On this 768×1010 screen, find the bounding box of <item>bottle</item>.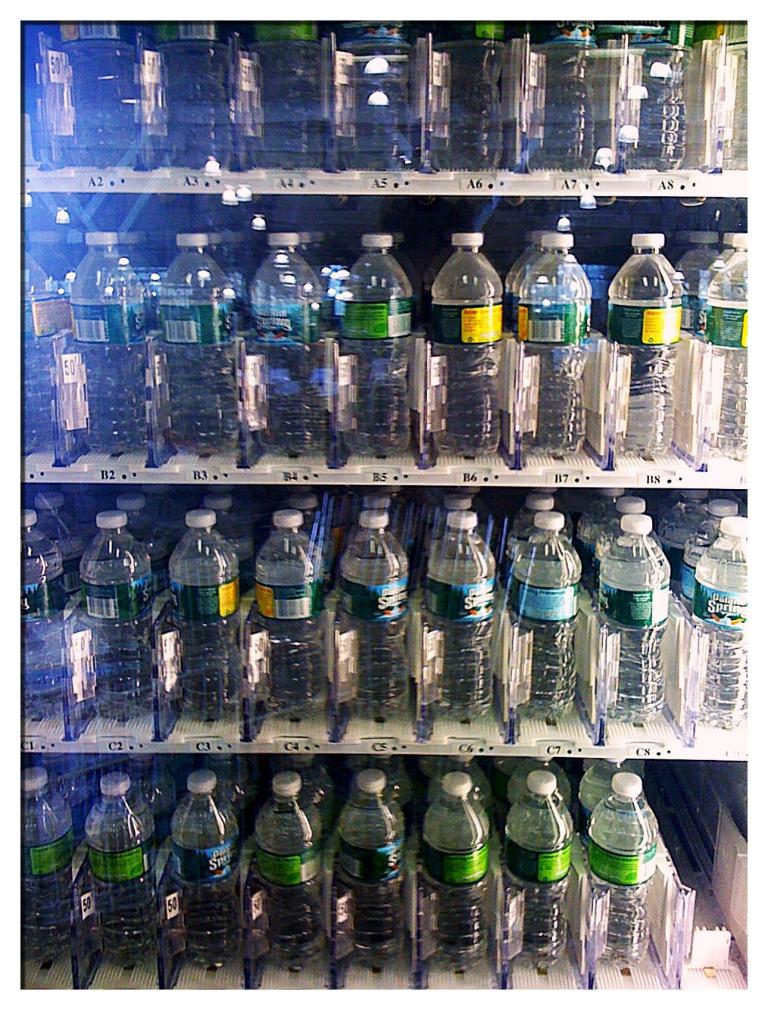
Bounding box: 607,229,693,454.
